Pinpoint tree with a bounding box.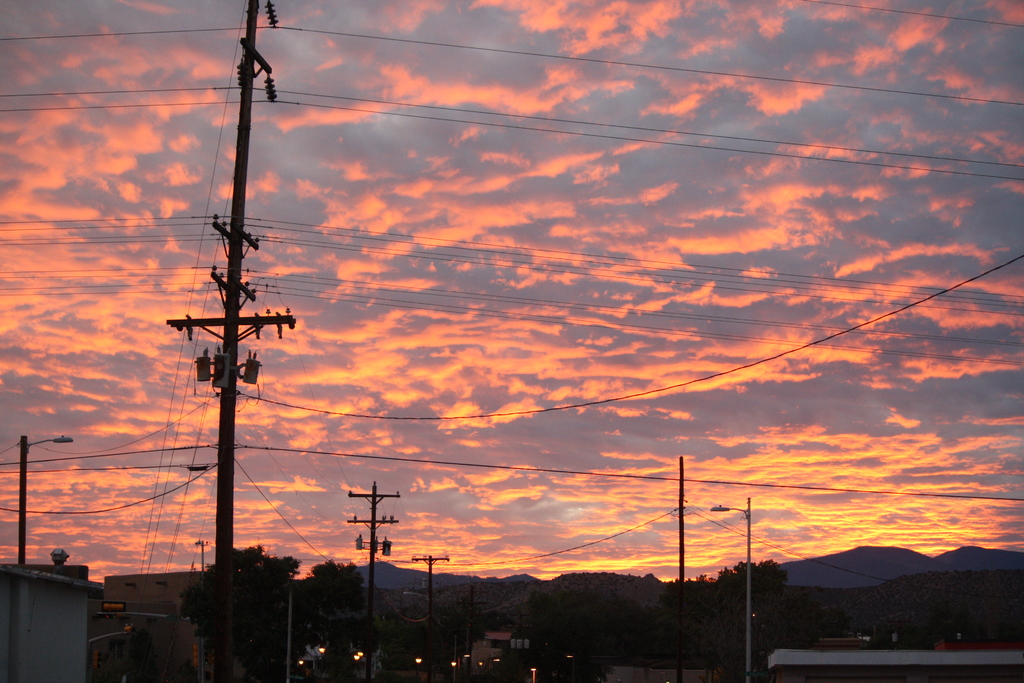
(296, 556, 362, 636).
